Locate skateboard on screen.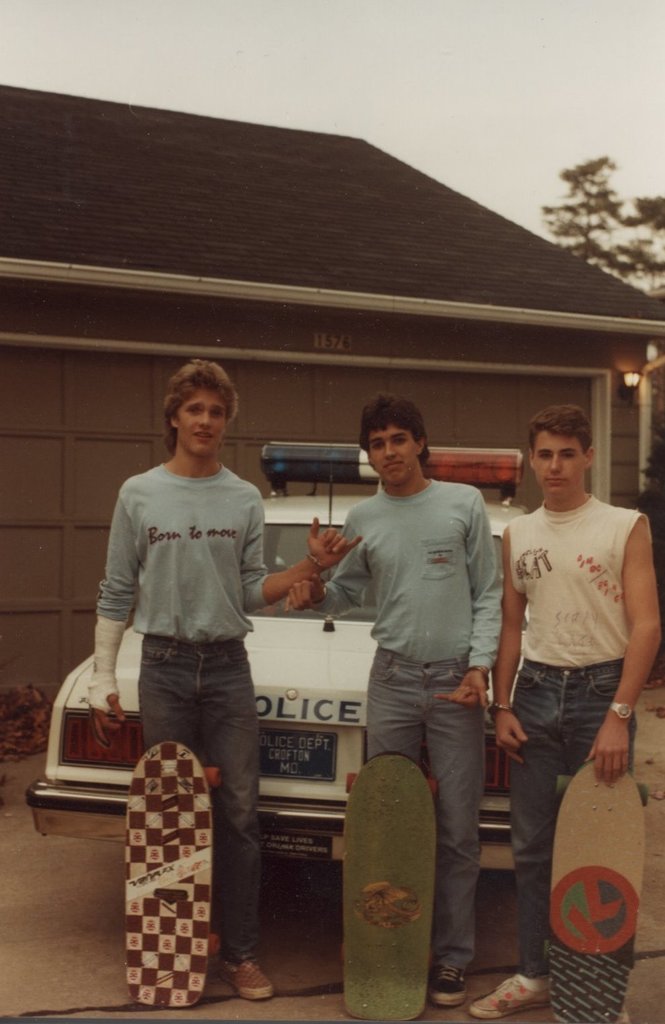
On screen at region(114, 738, 217, 1016).
